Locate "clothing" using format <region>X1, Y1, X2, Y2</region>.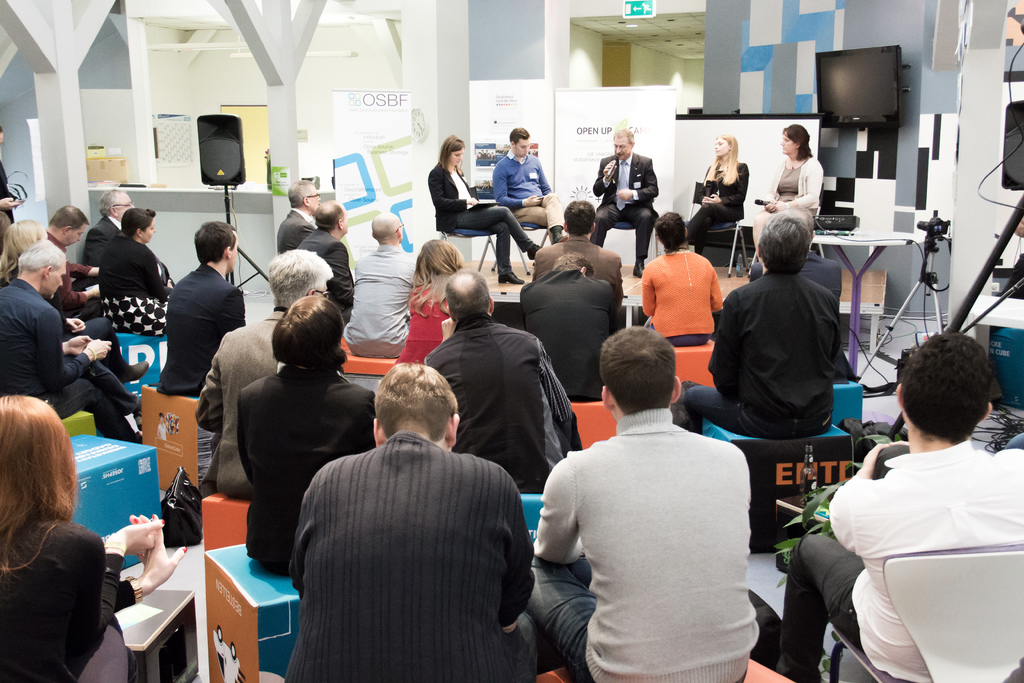
<region>238, 371, 386, 588</region>.
